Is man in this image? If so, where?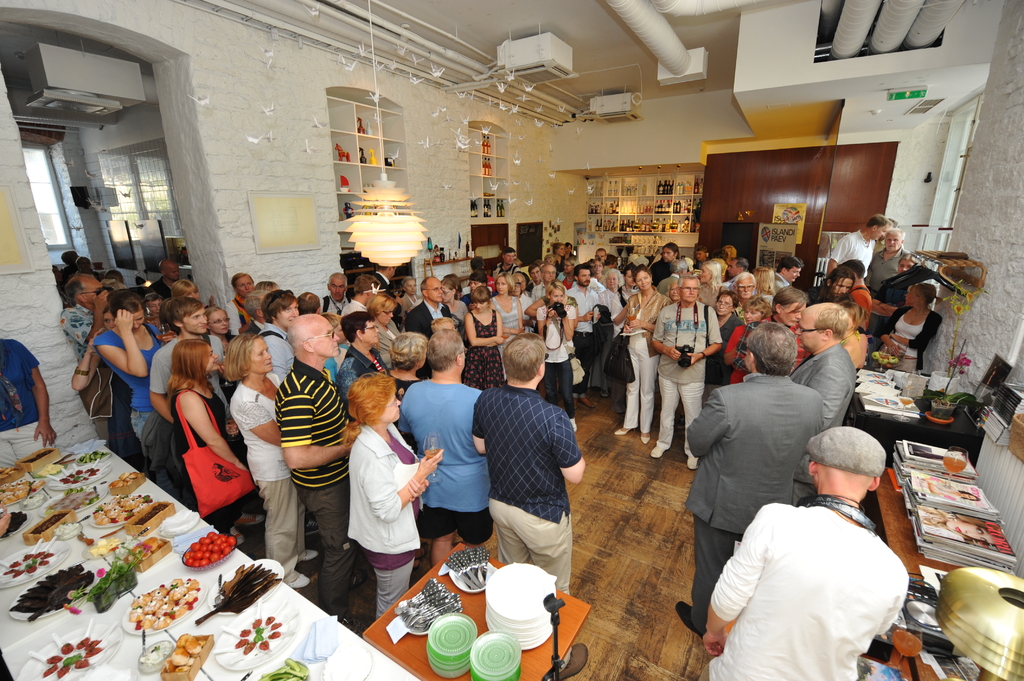
Yes, at [147, 295, 262, 543].
